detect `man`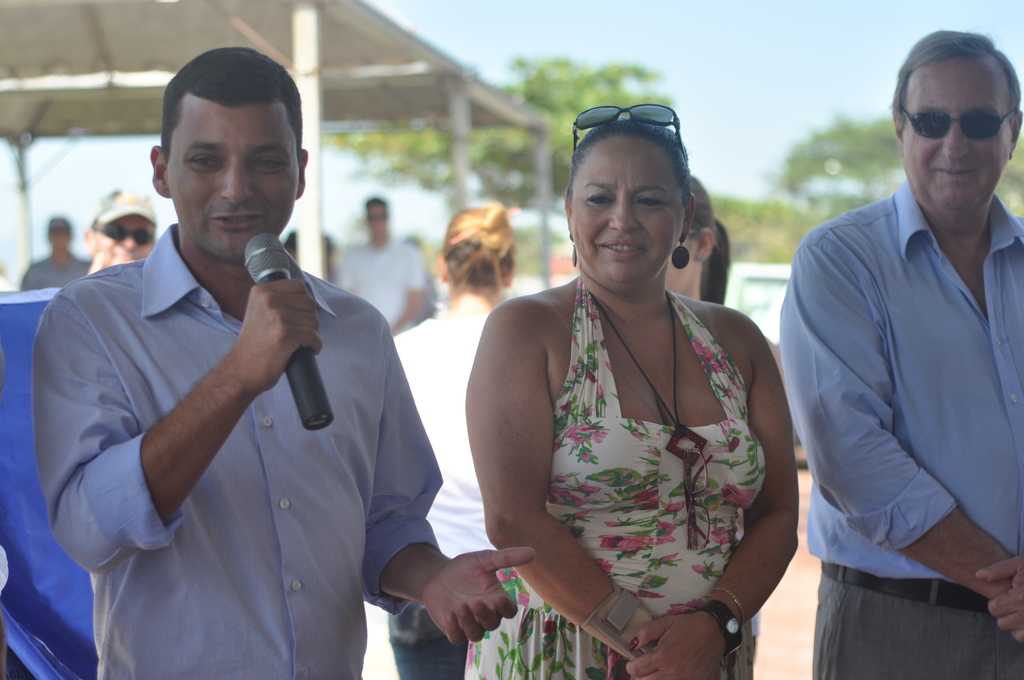
Rect(782, 37, 1023, 664)
